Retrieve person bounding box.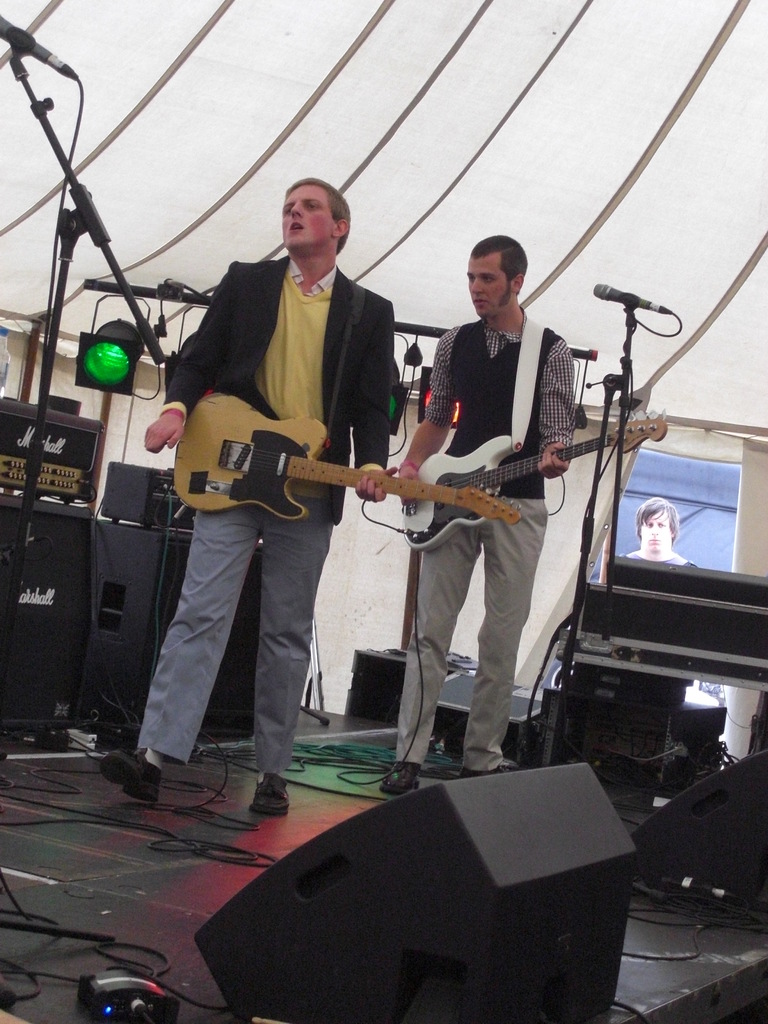
Bounding box: bbox=[390, 217, 595, 771].
